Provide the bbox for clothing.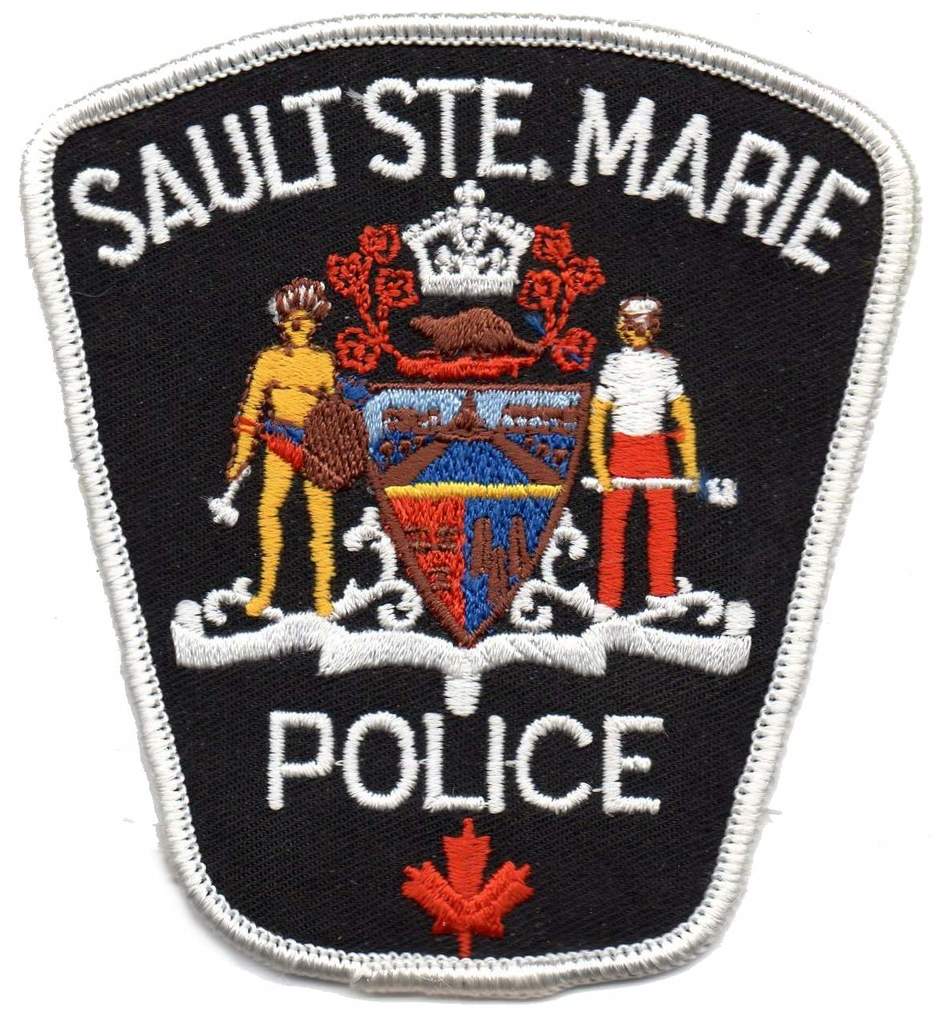
l=264, t=412, r=306, b=477.
